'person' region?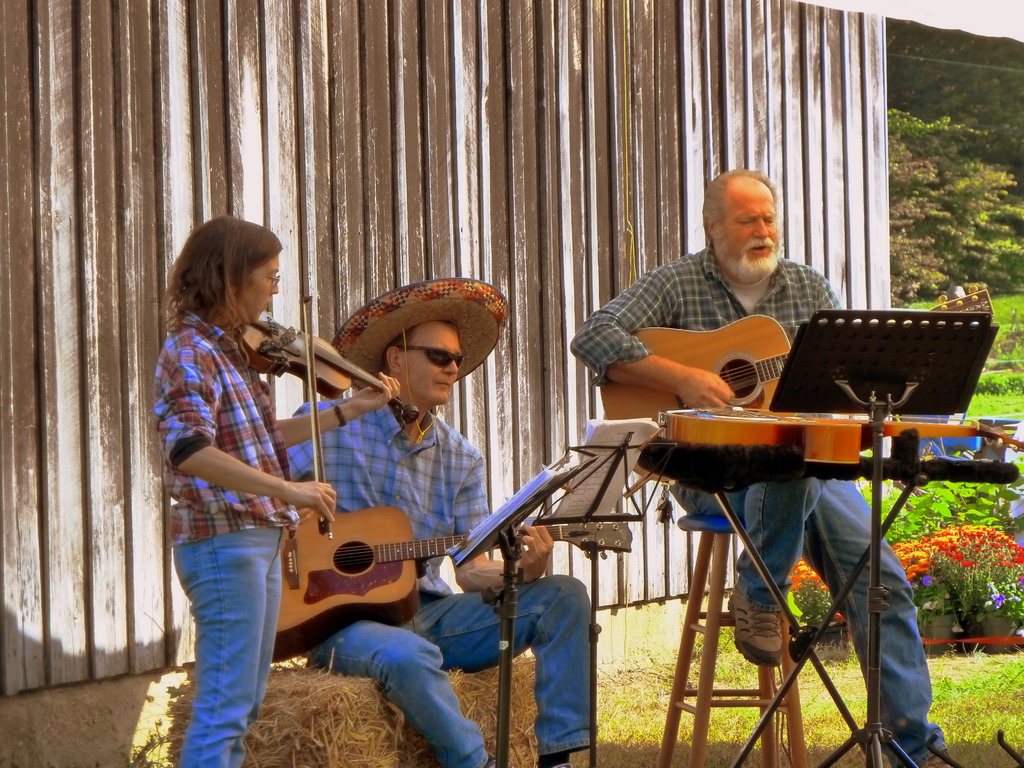
BBox(275, 274, 593, 767)
